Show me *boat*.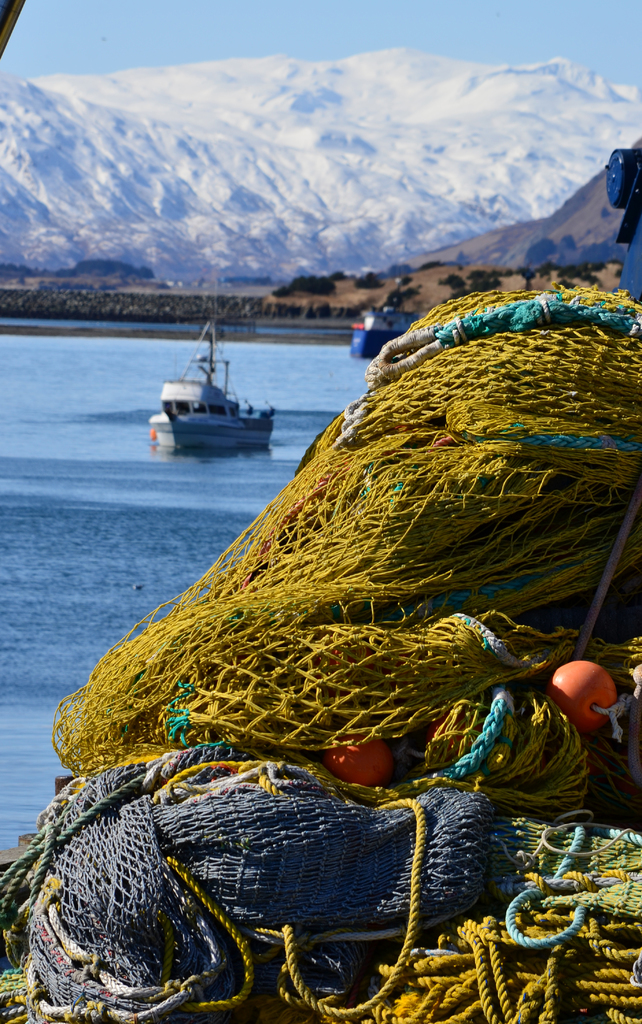
*boat* is here: BBox(140, 324, 301, 454).
